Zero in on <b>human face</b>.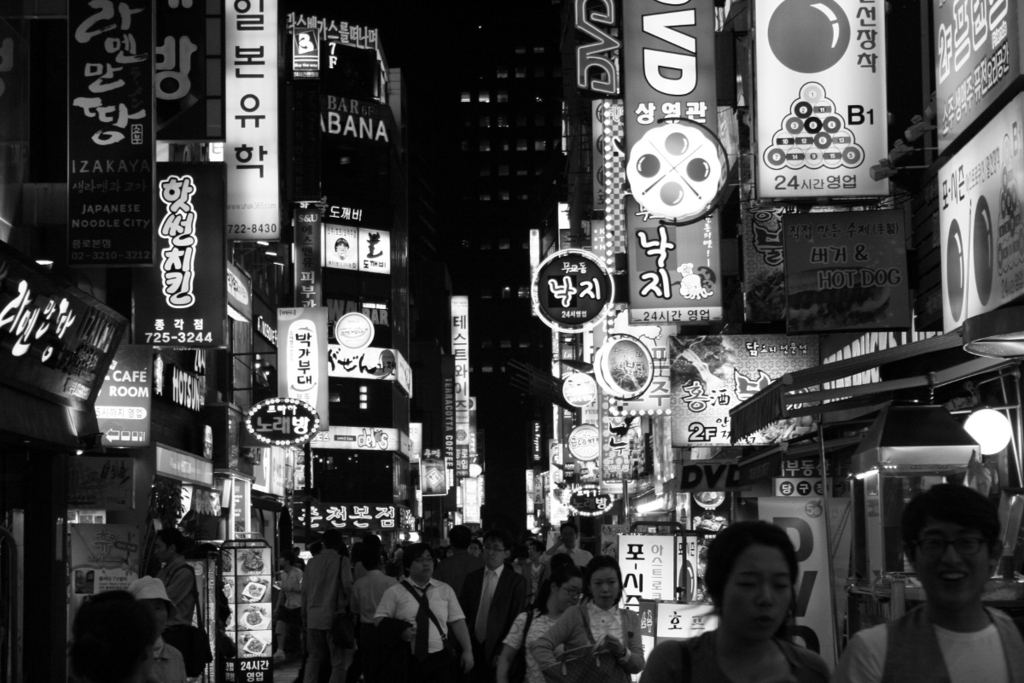
Zeroed in: 465,541,479,557.
